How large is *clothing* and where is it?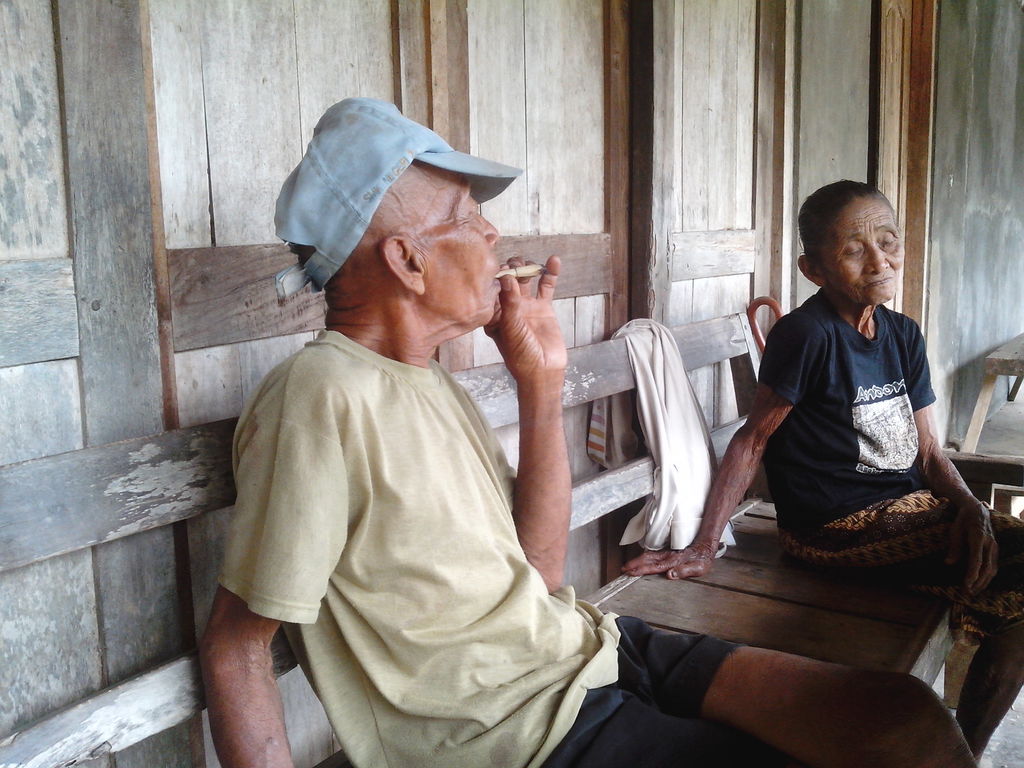
Bounding box: Rect(212, 323, 756, 767).
